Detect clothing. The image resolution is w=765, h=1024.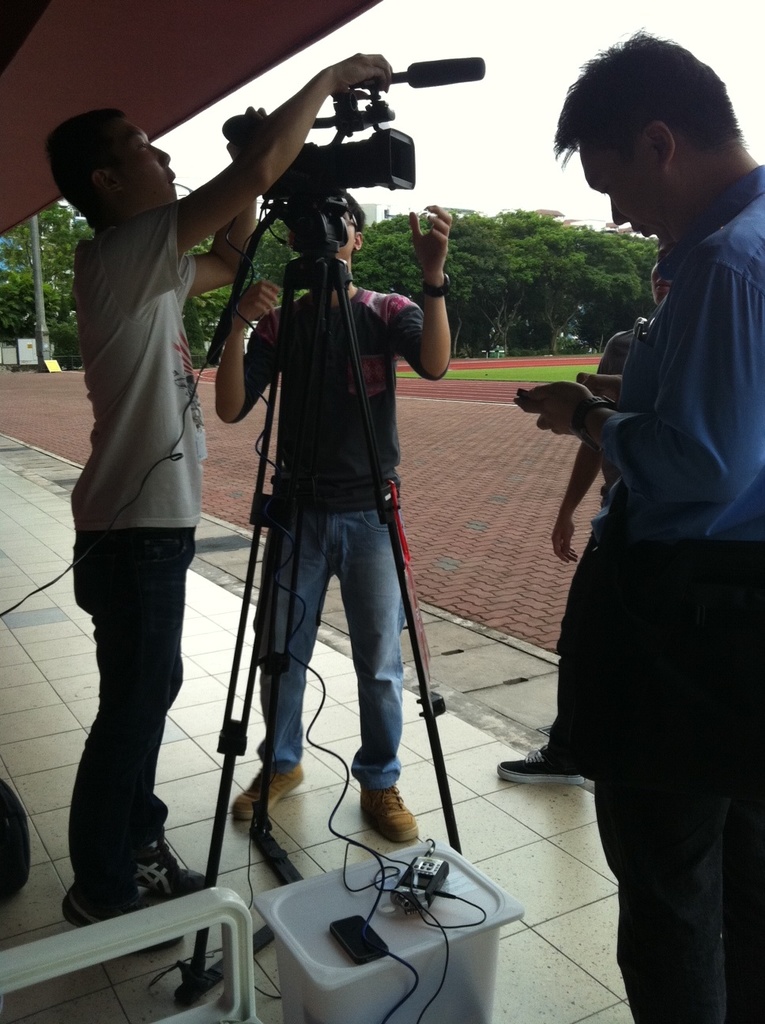
(x1=547, y1=319, x2=639, y2=756).
